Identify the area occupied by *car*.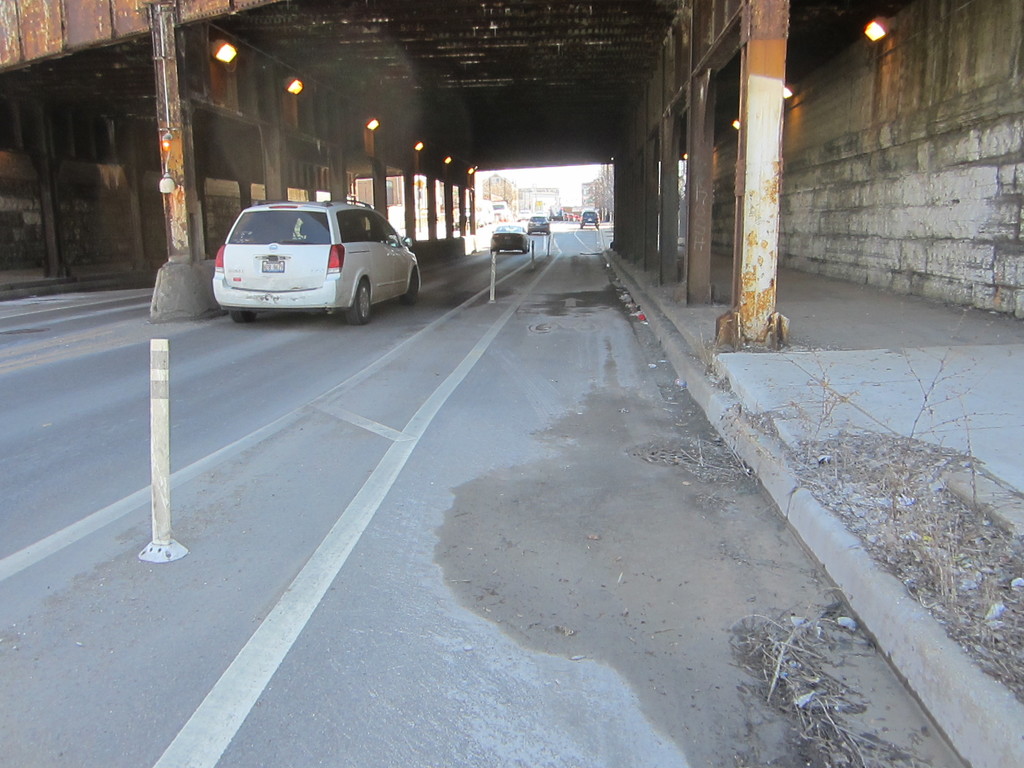
Area: pyautogui.locateOnScreen(518, 209, 531, 221).
